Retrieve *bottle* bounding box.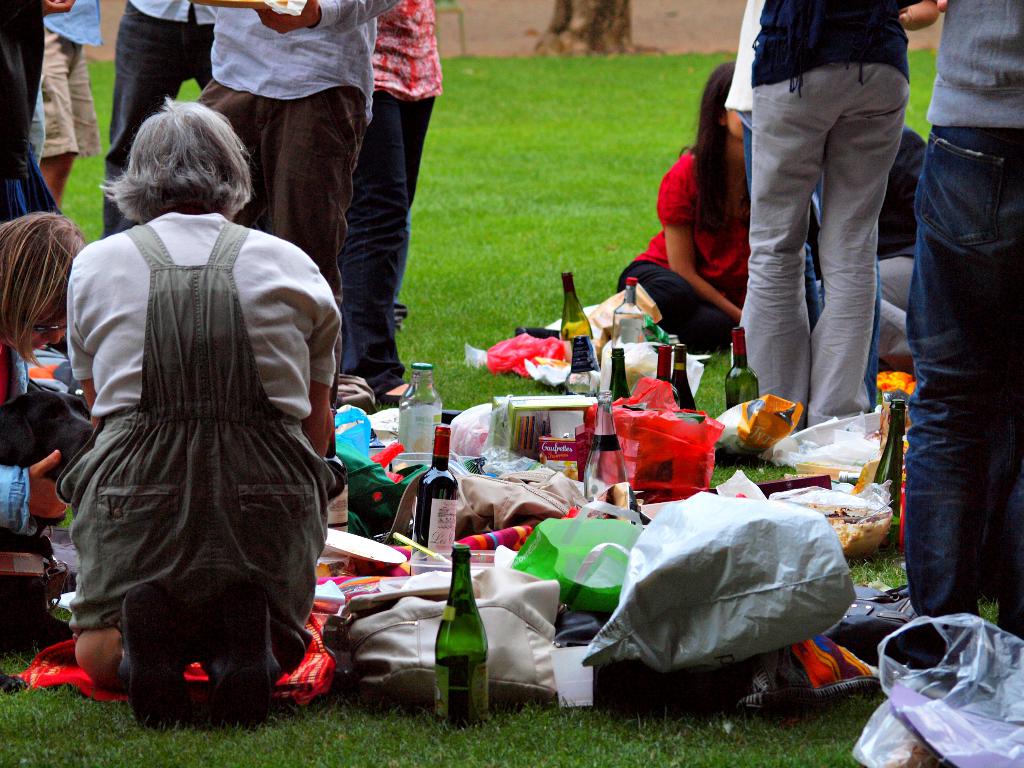
Bounding box: left=431, top=540, right=488, bottom=723.
